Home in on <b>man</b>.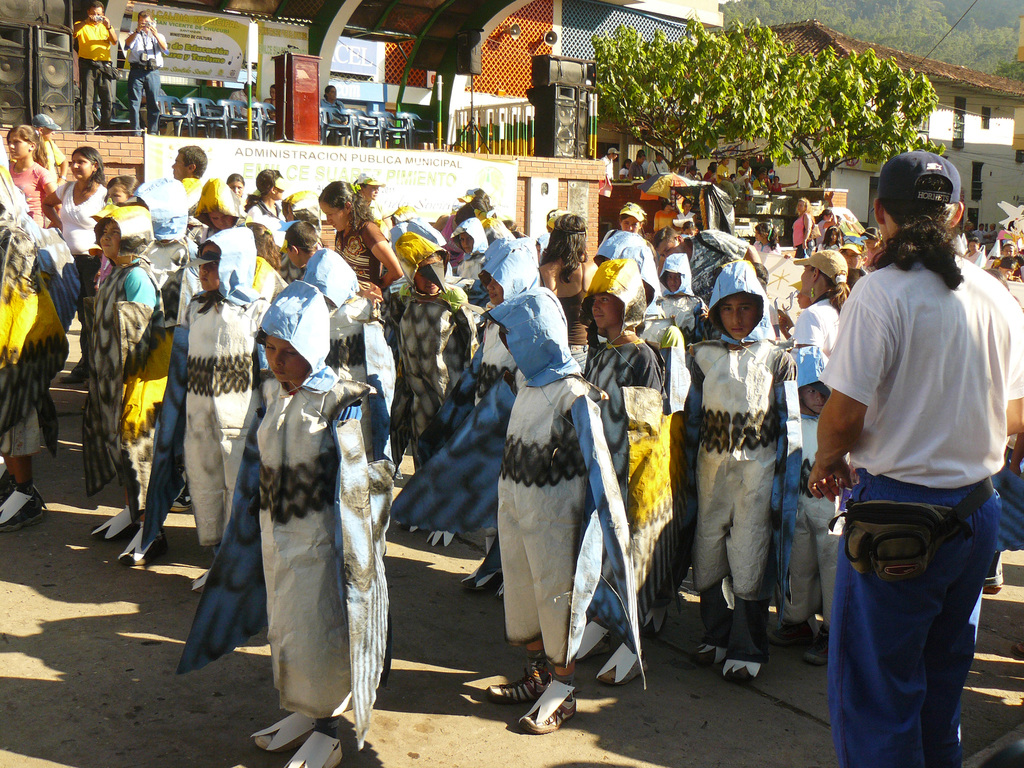
Homed in at box(72, 0, 120, 132).
